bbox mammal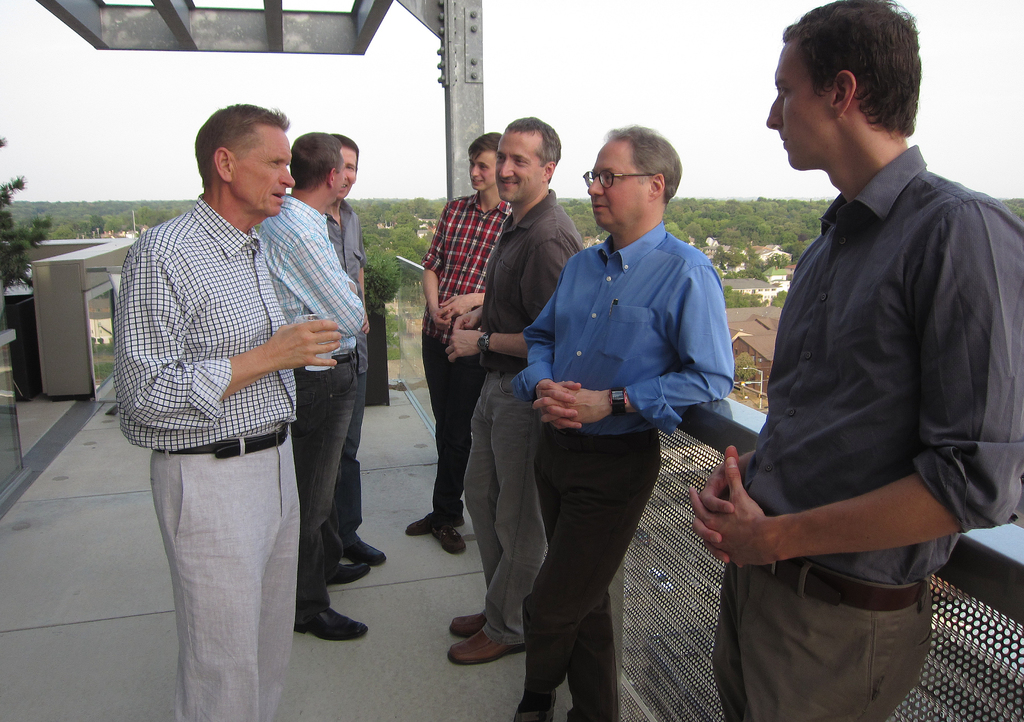
bbox=(330, 136, 387, 564)
